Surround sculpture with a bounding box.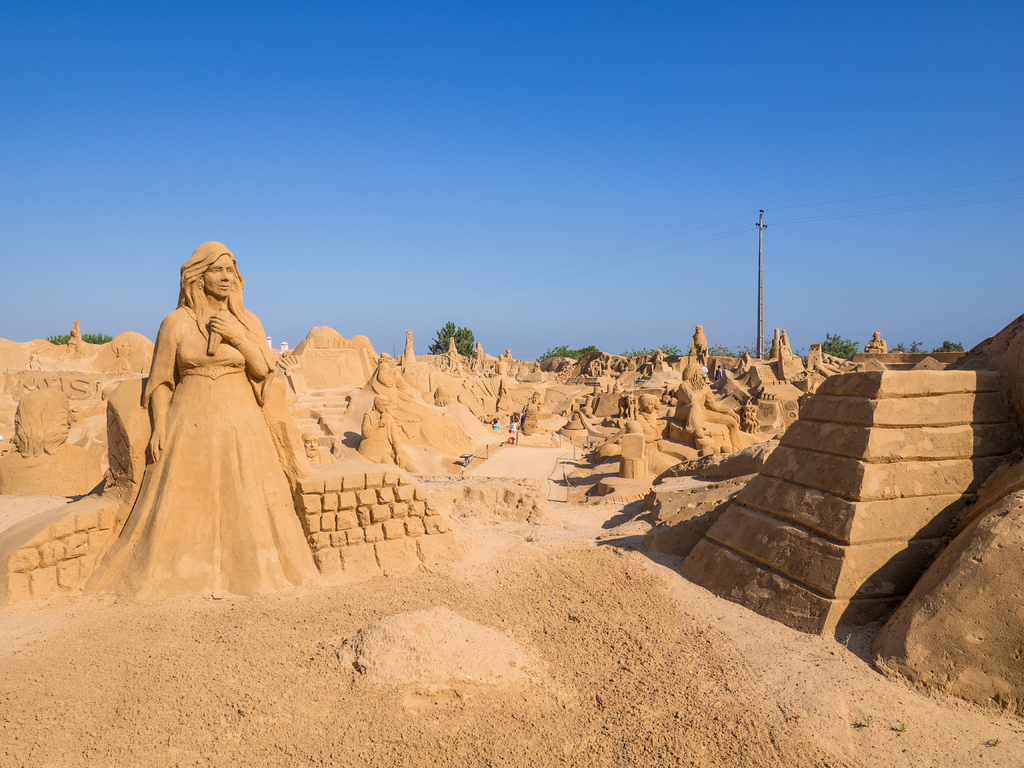
<region>865, 328, 884, 352</region>.
